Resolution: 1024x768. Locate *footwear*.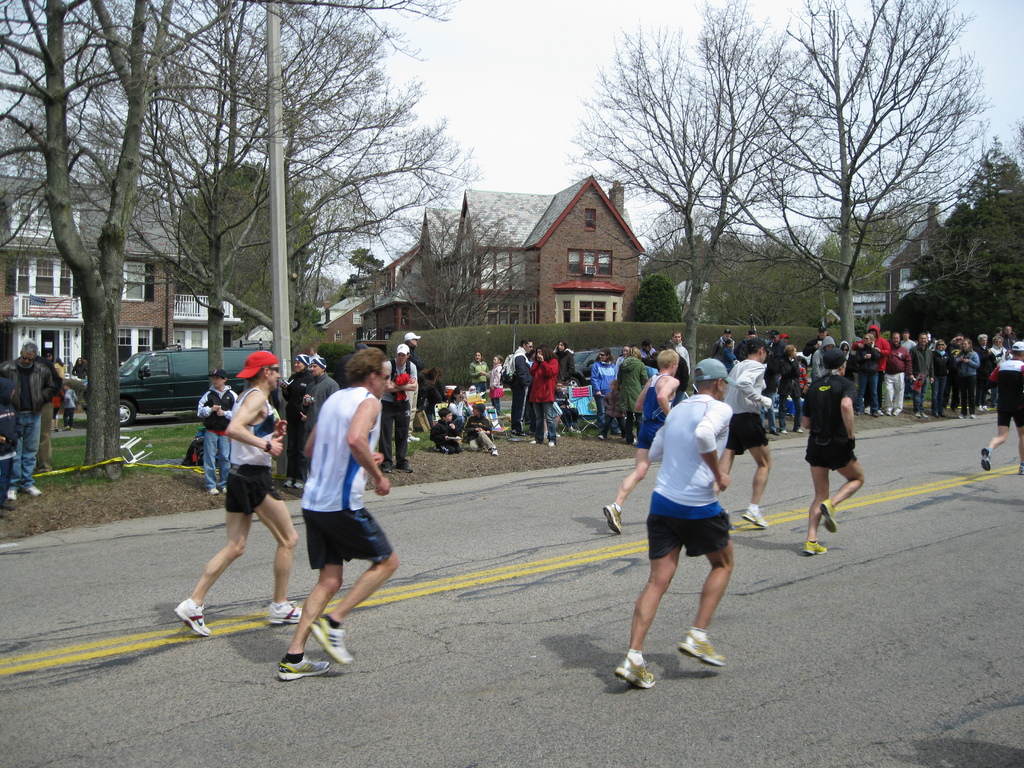
bbox=(675, 627, 726, 672).
